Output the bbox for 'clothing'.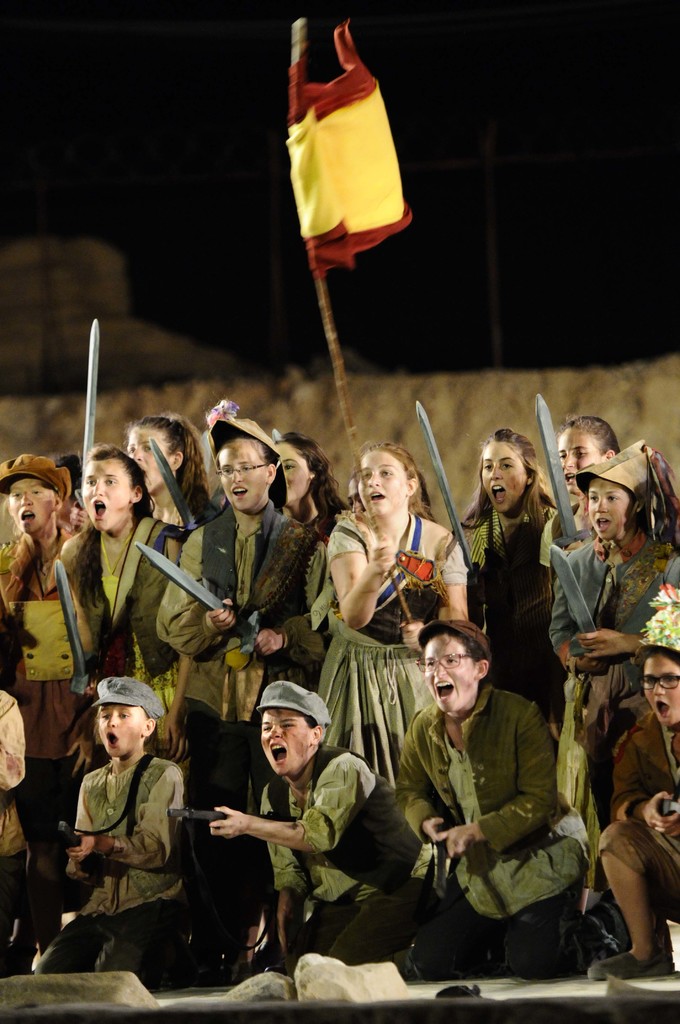
BBox(386, 645, 599, 984).
